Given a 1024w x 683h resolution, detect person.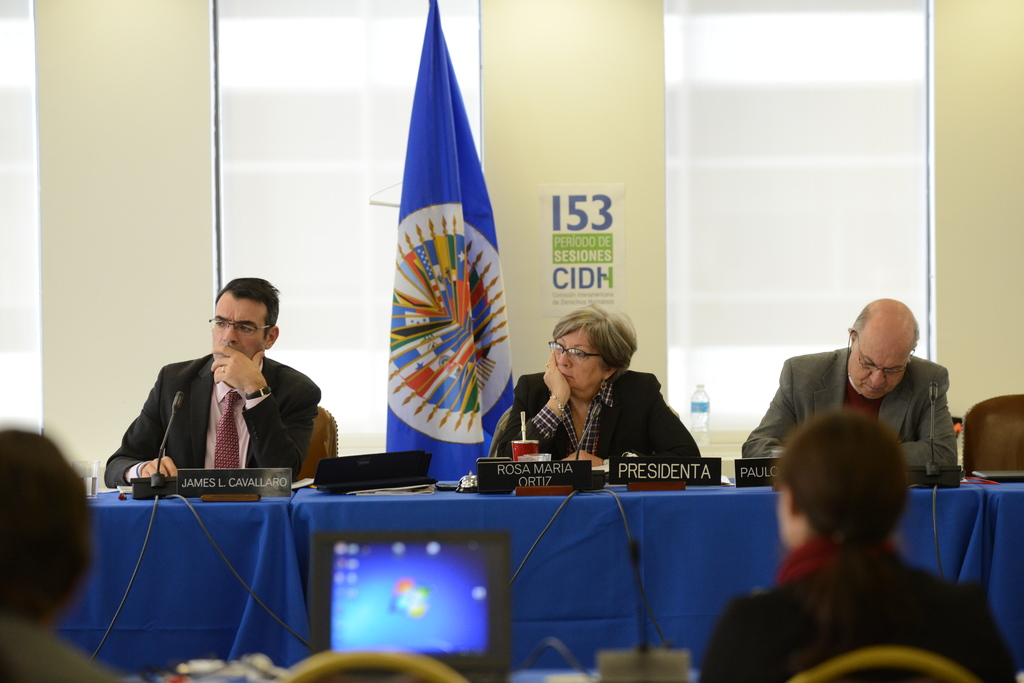
region(118, 273, 316, 525).
